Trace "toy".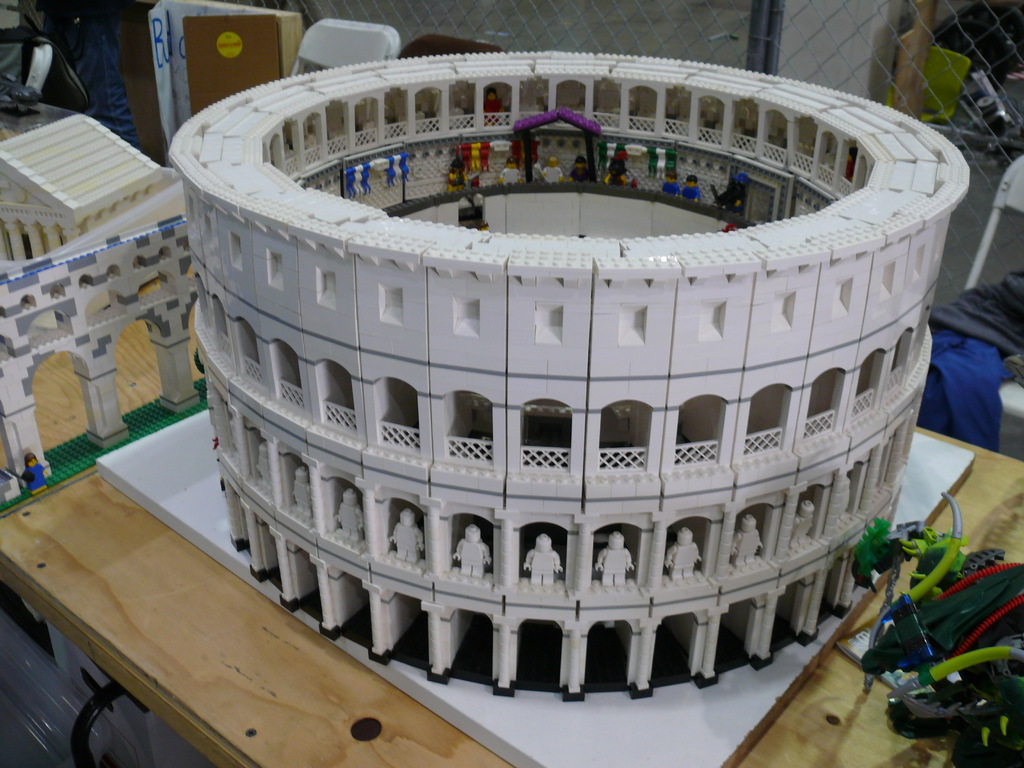
Traced to [448,160,470,198].
